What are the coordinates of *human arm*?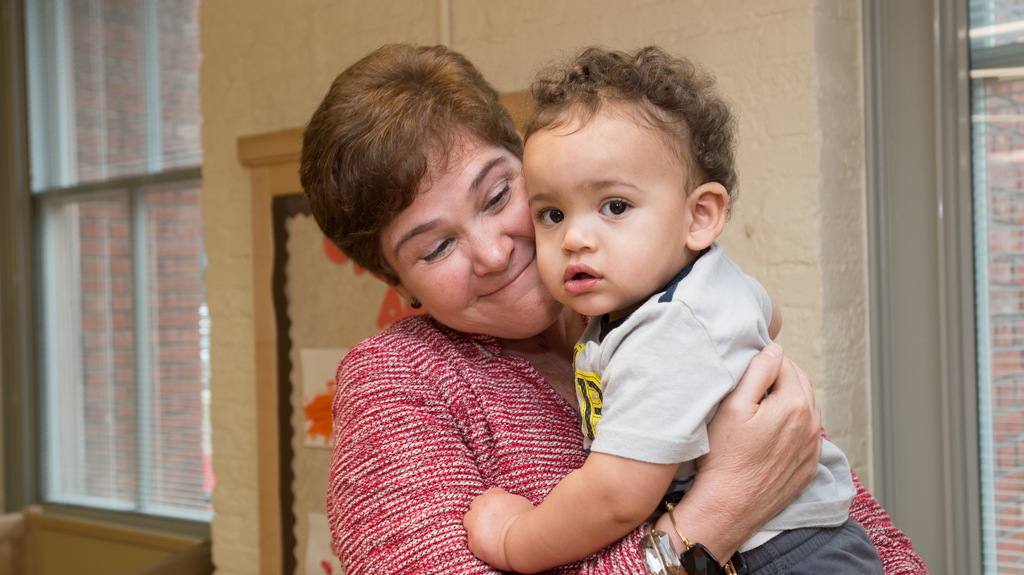
(739, 262, 783, 343).
